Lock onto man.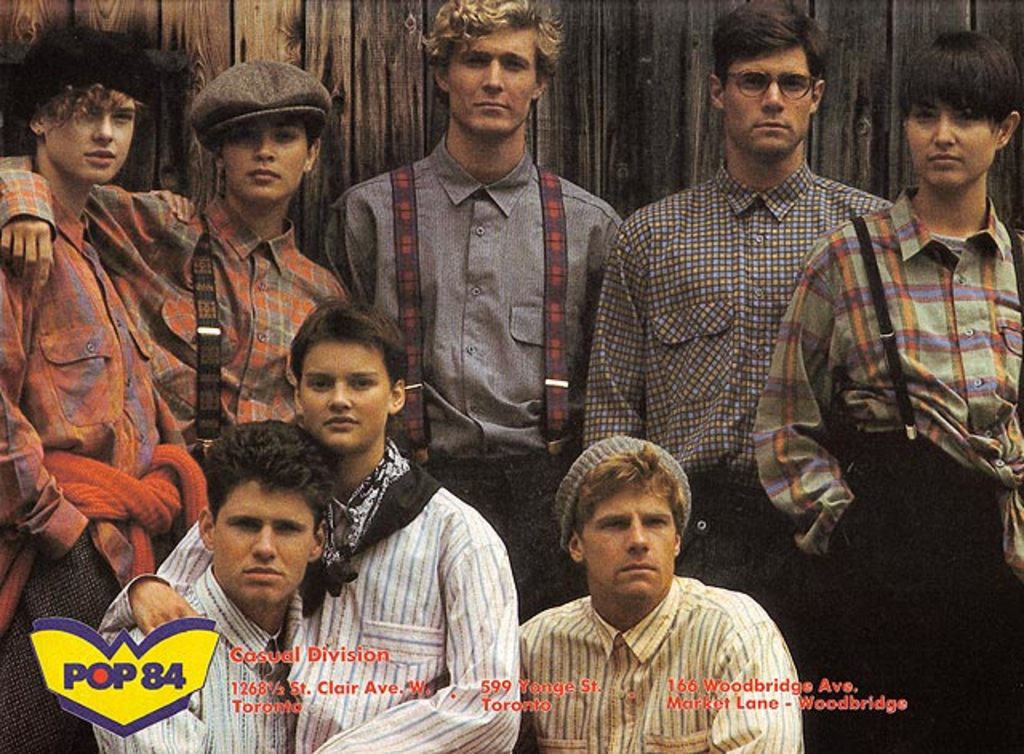
Locked: 0, 66, 336, 437.
